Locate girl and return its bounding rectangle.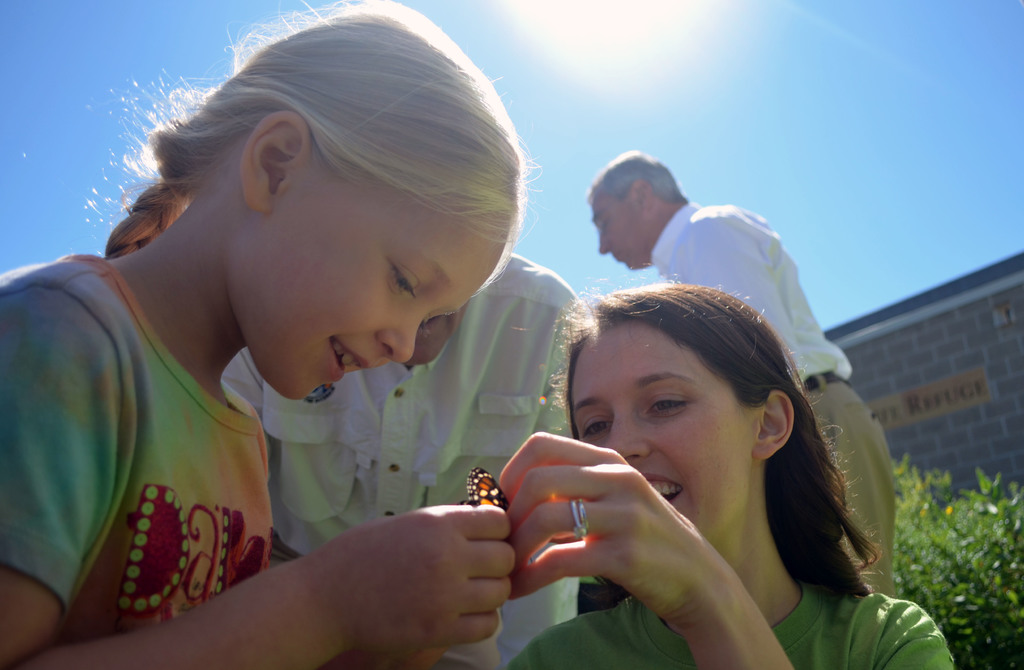
[left=0, top=11, right=495, bottom=669].
